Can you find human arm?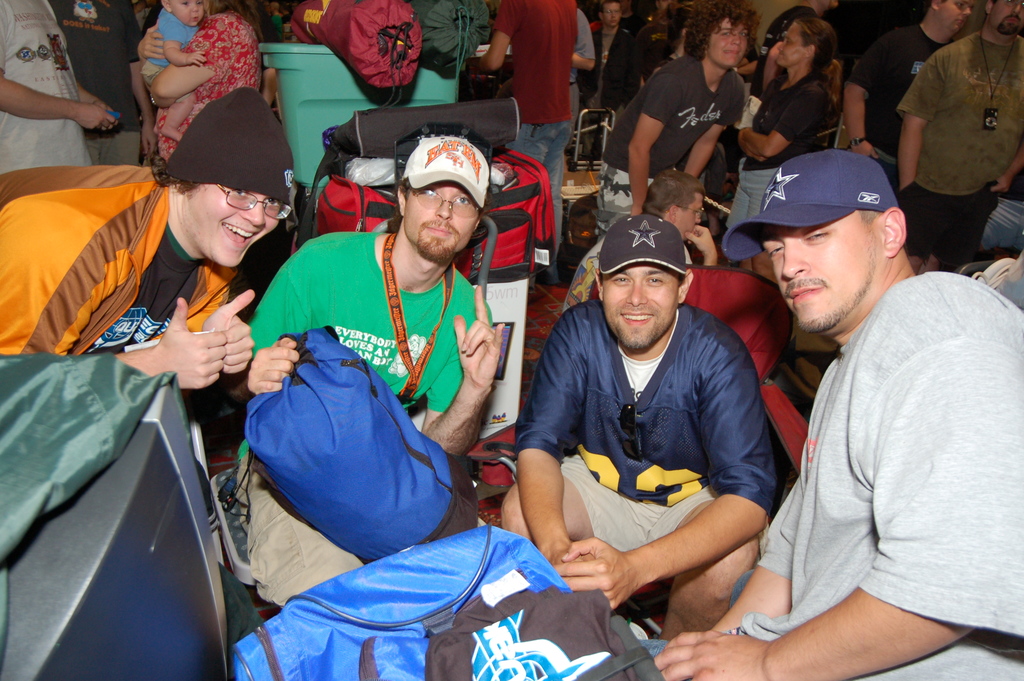
Yes, bounding box: (left=558, top=329, right=798, bottom=600).
